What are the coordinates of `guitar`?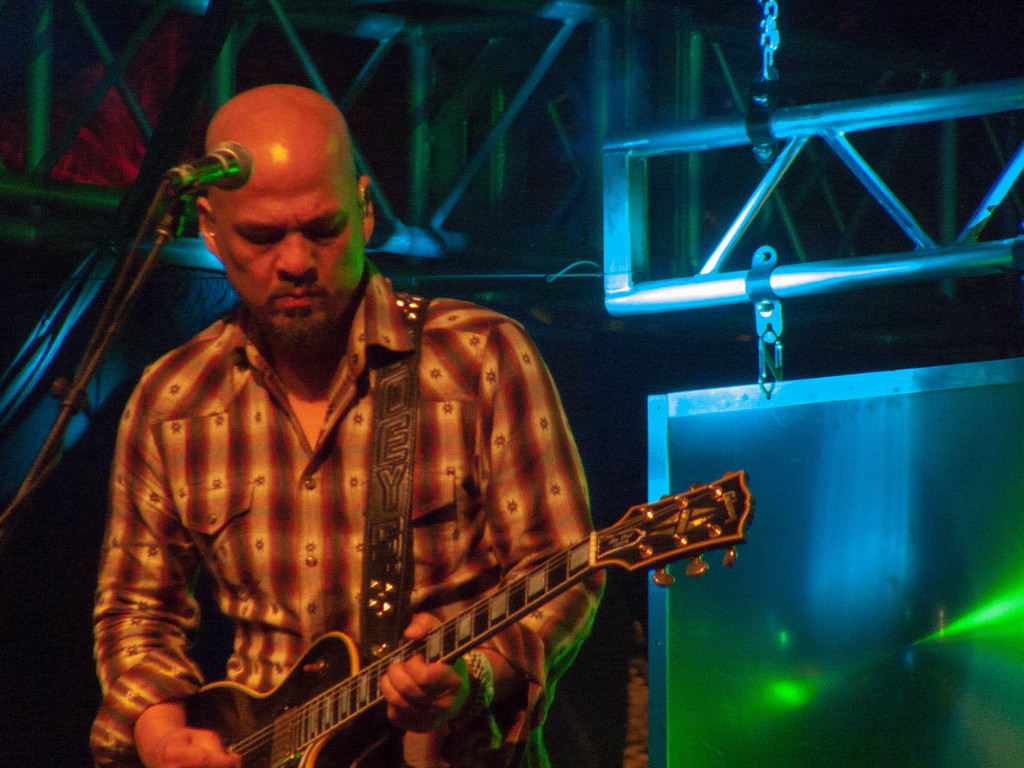
bbox(131, 449, 778, 767).
